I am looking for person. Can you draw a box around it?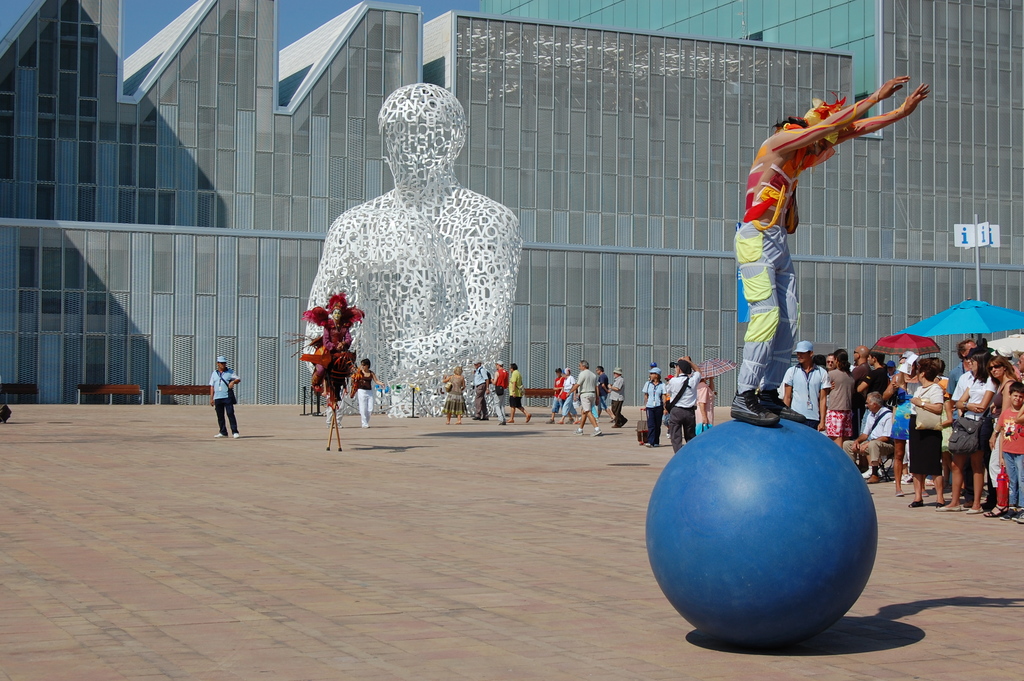
Sure, the bounding box is select_region(504, 360, 532, 427).
